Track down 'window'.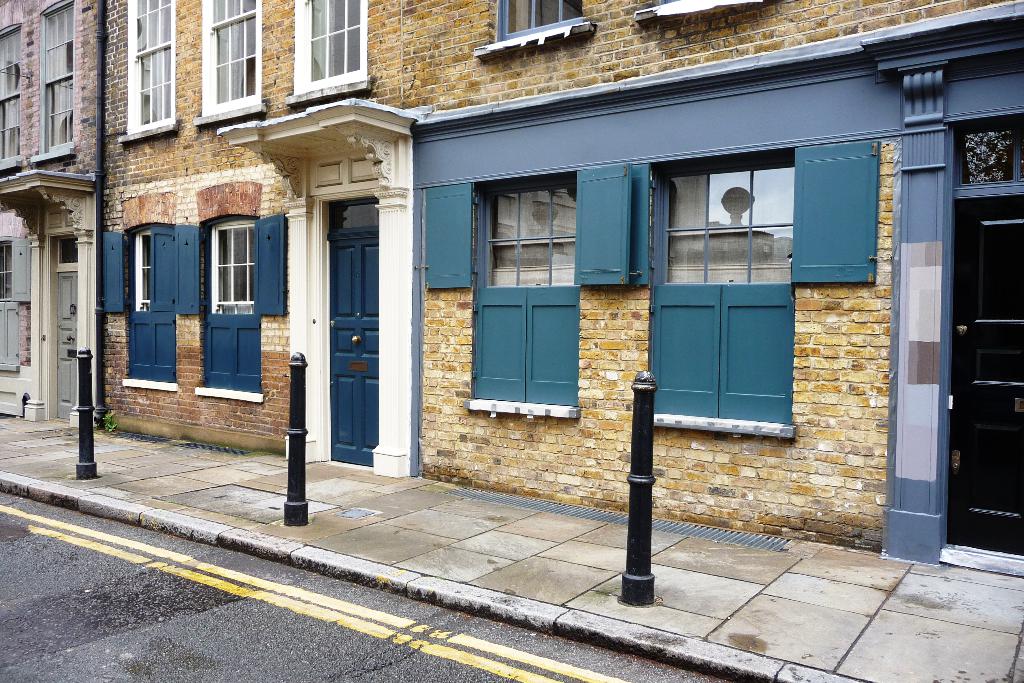
Tracked to [195,214,261,399].
